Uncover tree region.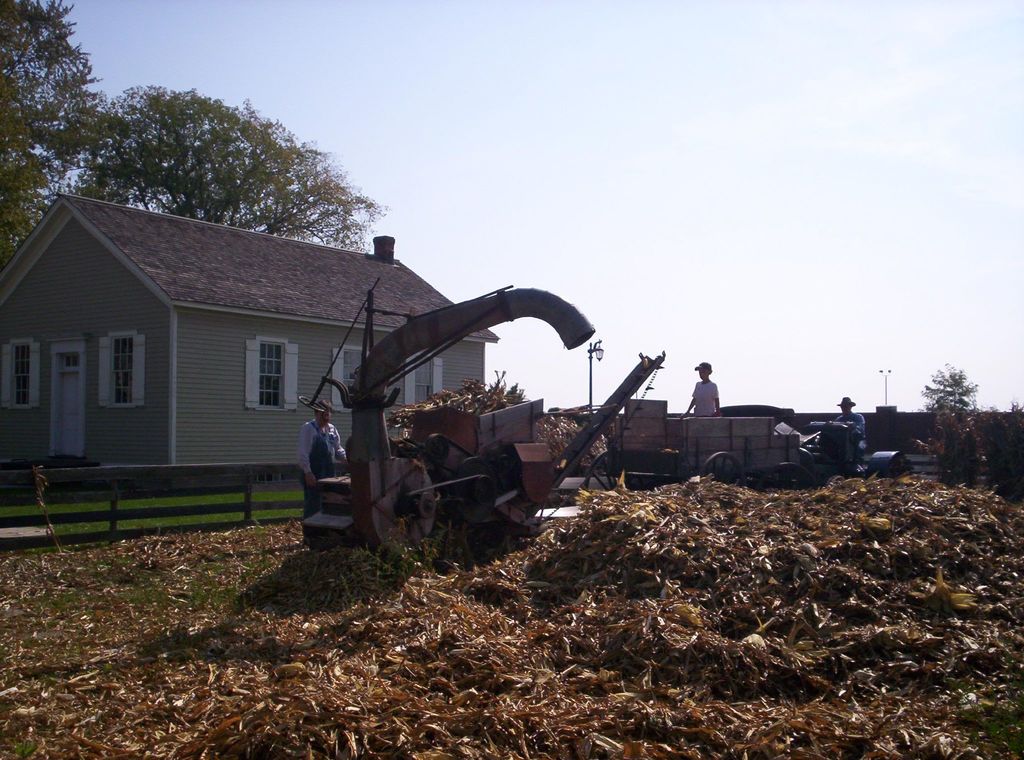
Uncovered: 936 343 1005 472.
